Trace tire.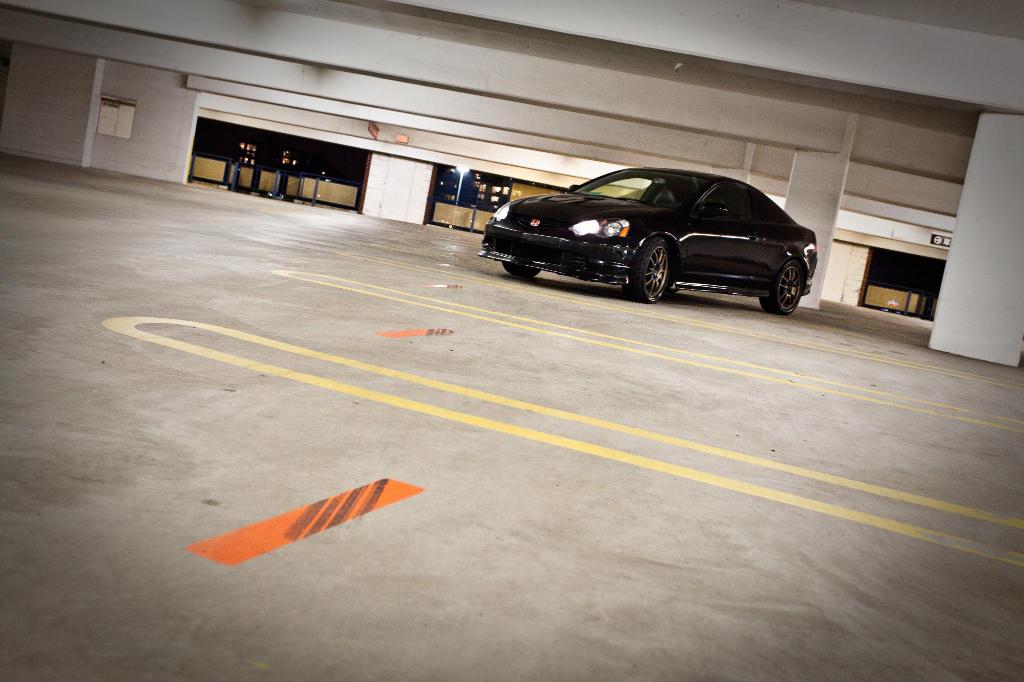
Traced to rect(760, 260, 807, 314).
